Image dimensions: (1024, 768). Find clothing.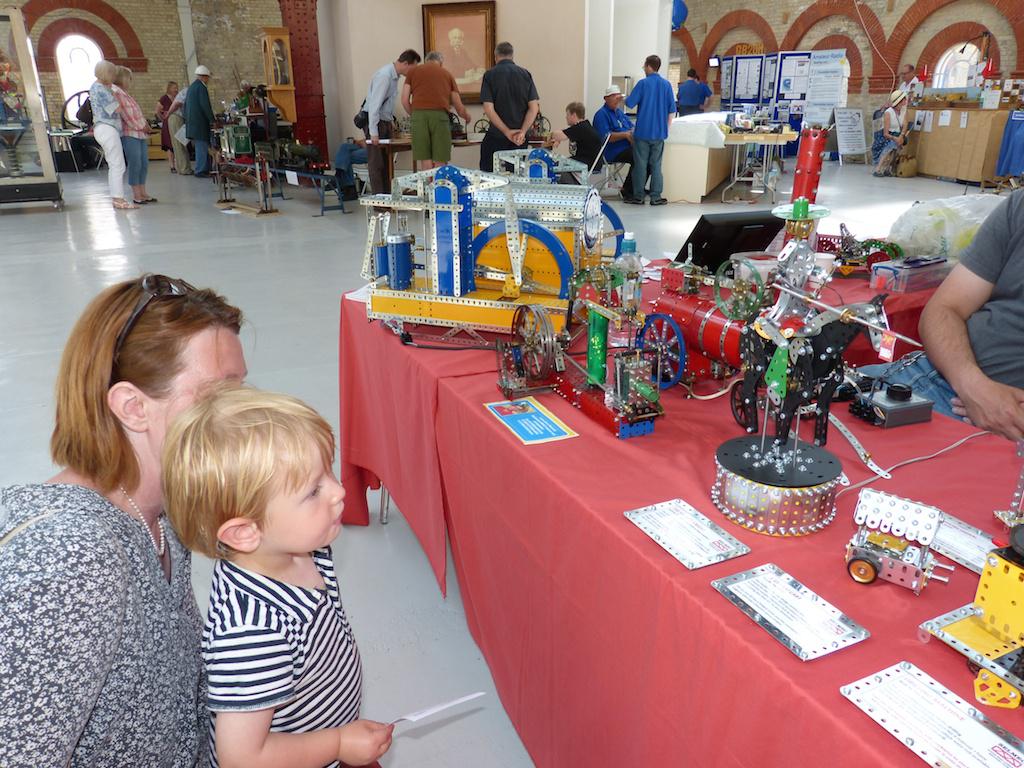
(x1=156, y1=91, x2=167, y2=149).
